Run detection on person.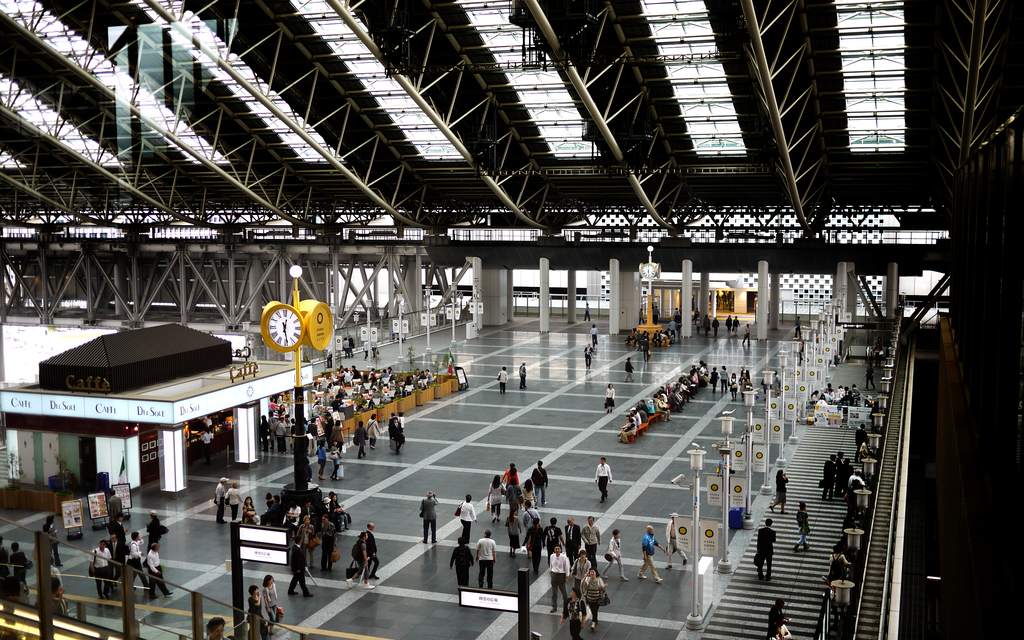
Result: x1=831 y1=546 x2=853 y2=585.
